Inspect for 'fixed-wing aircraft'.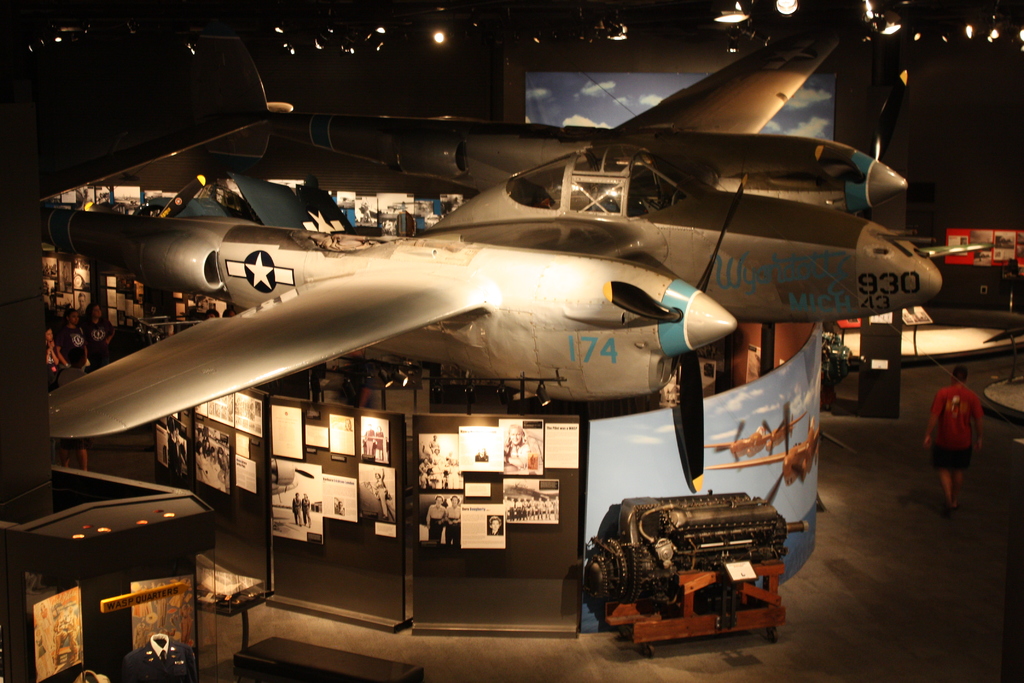
Inspection: x1=40 y1=21 x2=993 y2=491.
